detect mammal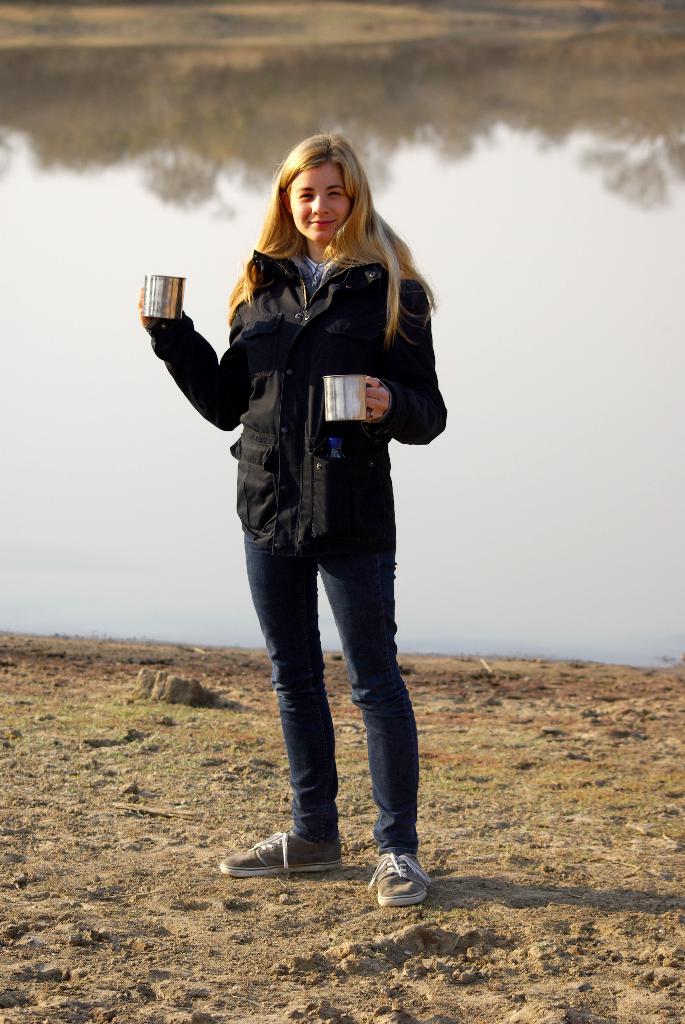
x1=154, y1=113, x2=445, y2=847
